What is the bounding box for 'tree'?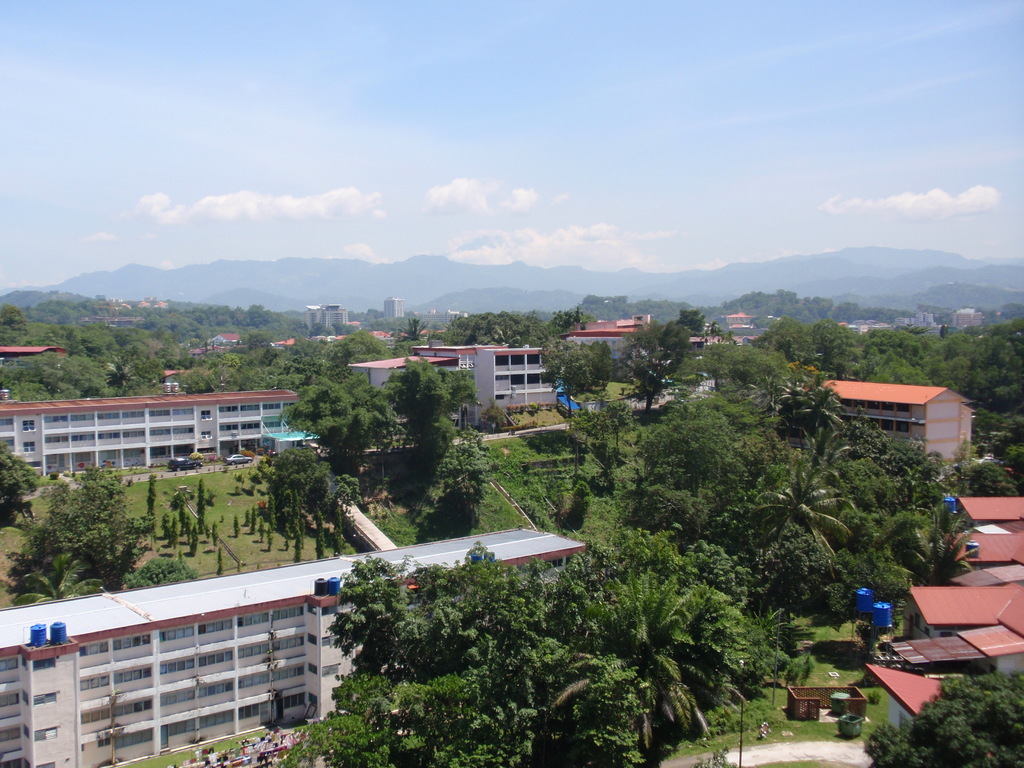
[637, 406, 736, 499].
